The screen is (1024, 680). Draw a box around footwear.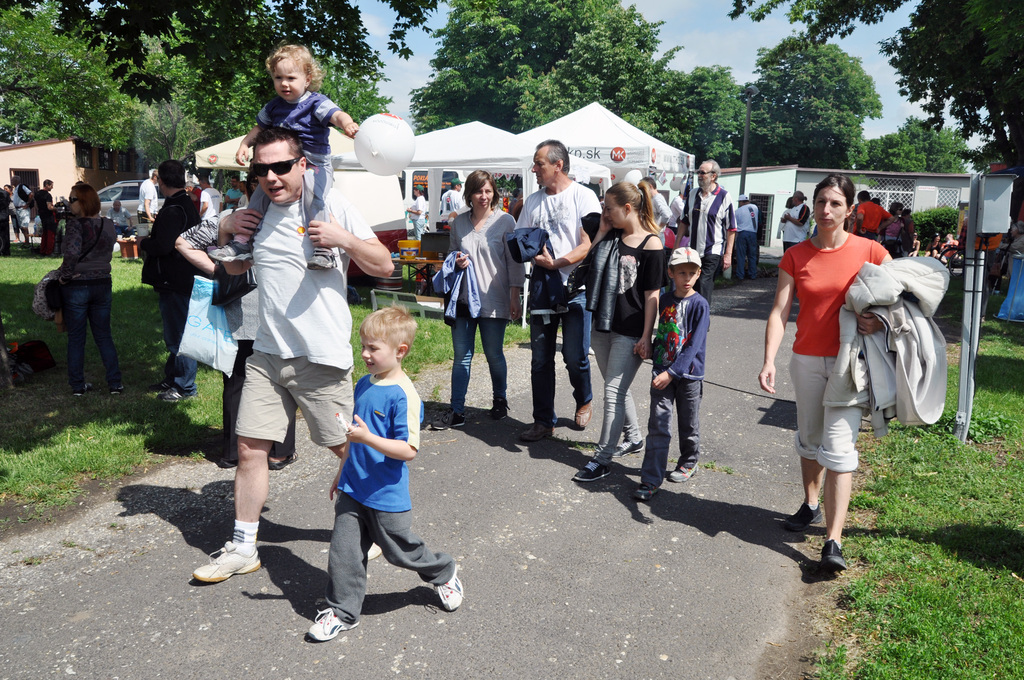
detection(436, 566, 466, 610).
